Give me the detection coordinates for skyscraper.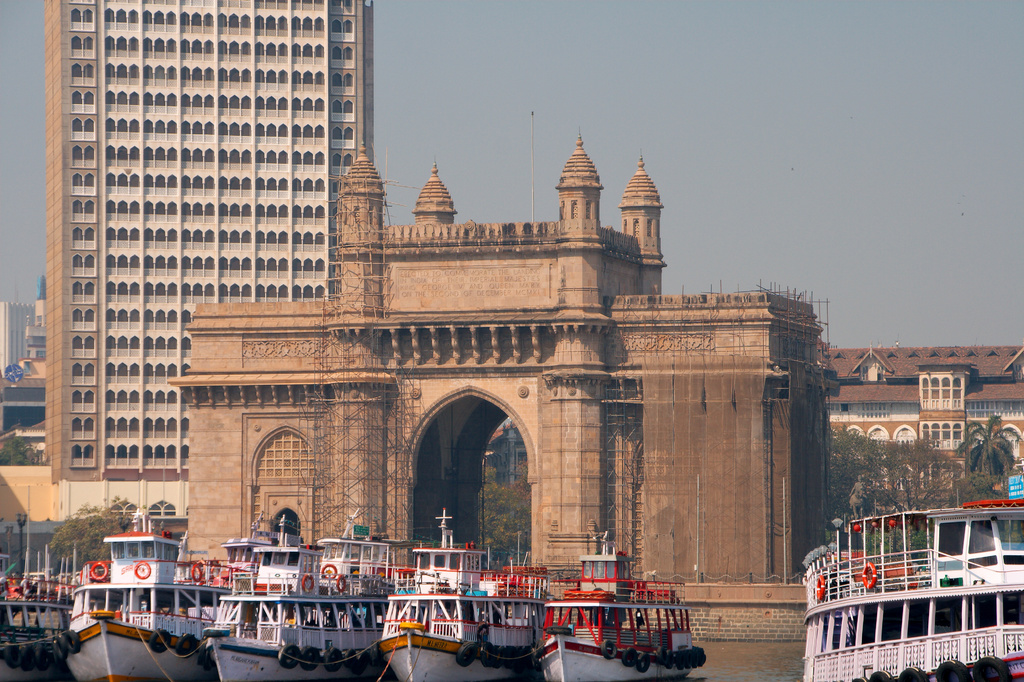
detection(0, 21, 358, 567).
